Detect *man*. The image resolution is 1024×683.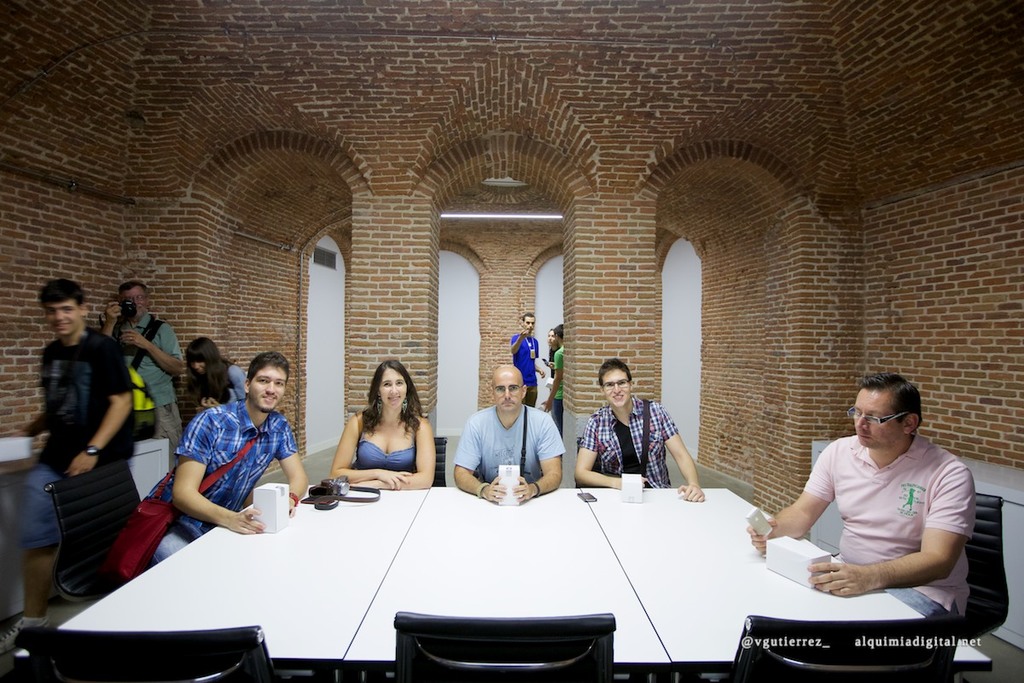
bbox(510, 311, 546, 424).
